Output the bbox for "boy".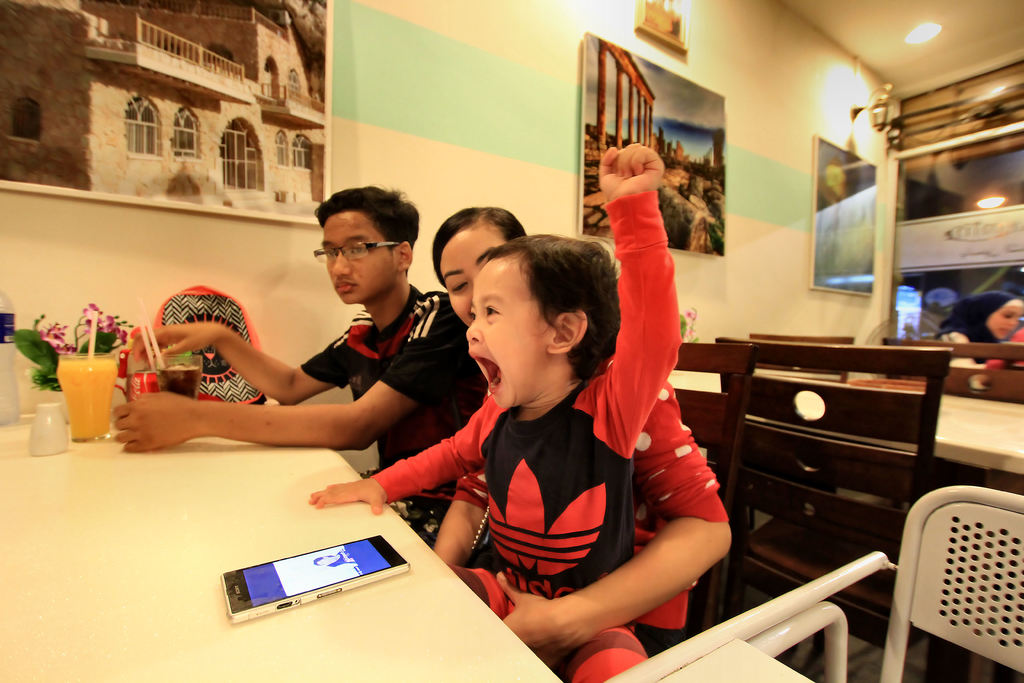
select_region(307, 142, 701, 682).
